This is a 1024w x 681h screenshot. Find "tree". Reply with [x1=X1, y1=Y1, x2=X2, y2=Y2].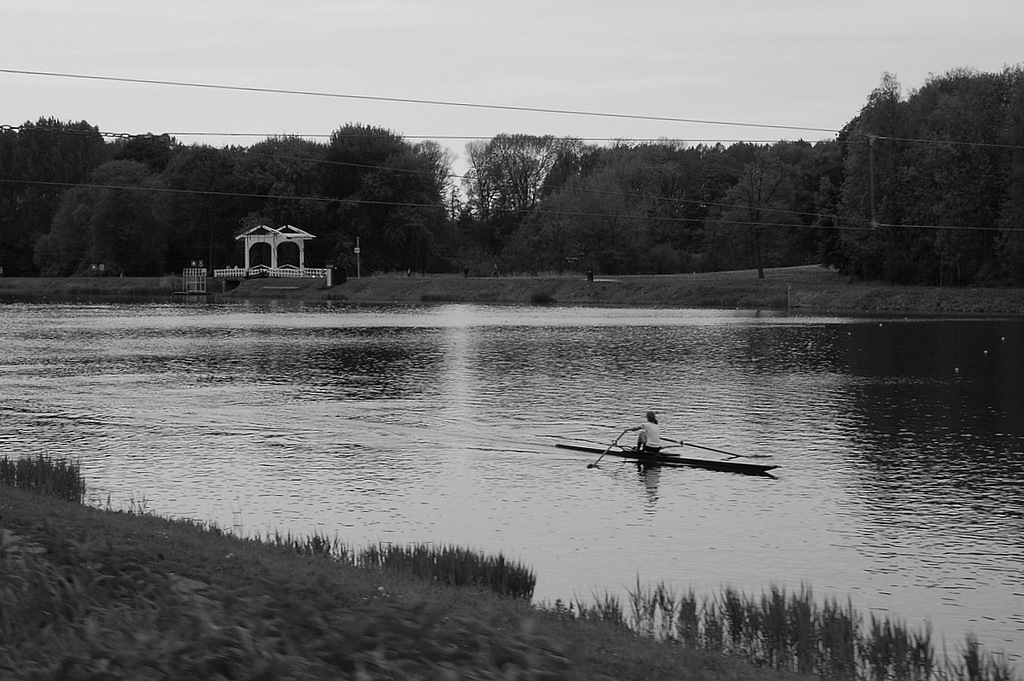
[x1=330, y1=130, x2=449, y2=281].
